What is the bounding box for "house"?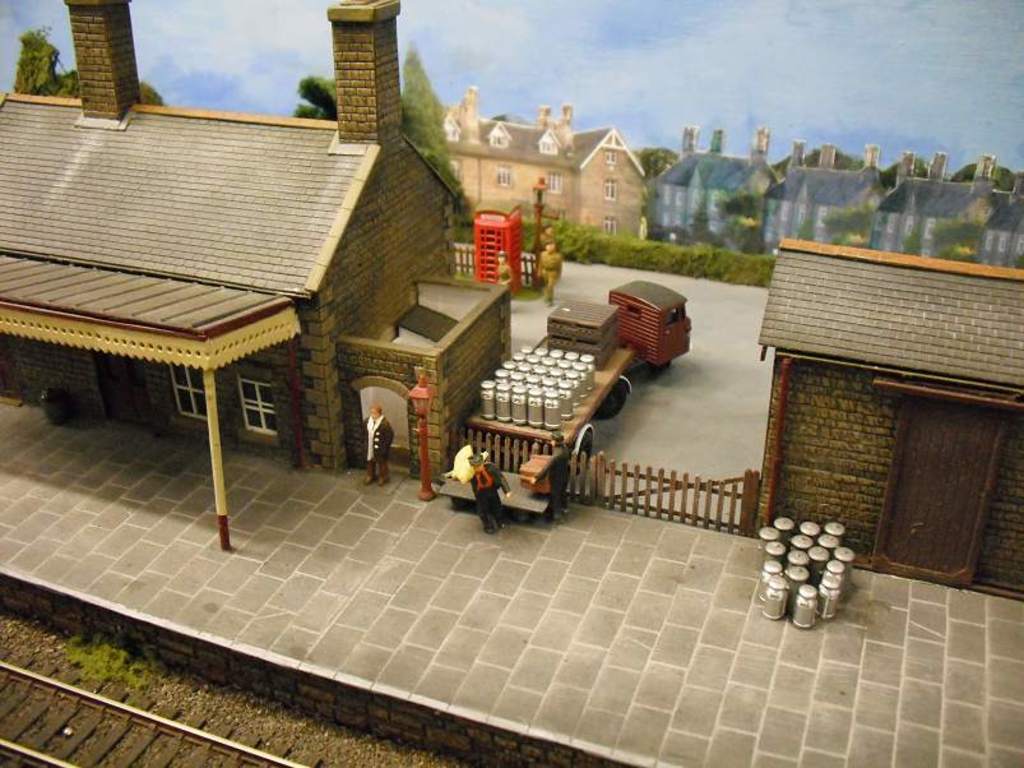
bbox=[768, 142, 1015, 273].
